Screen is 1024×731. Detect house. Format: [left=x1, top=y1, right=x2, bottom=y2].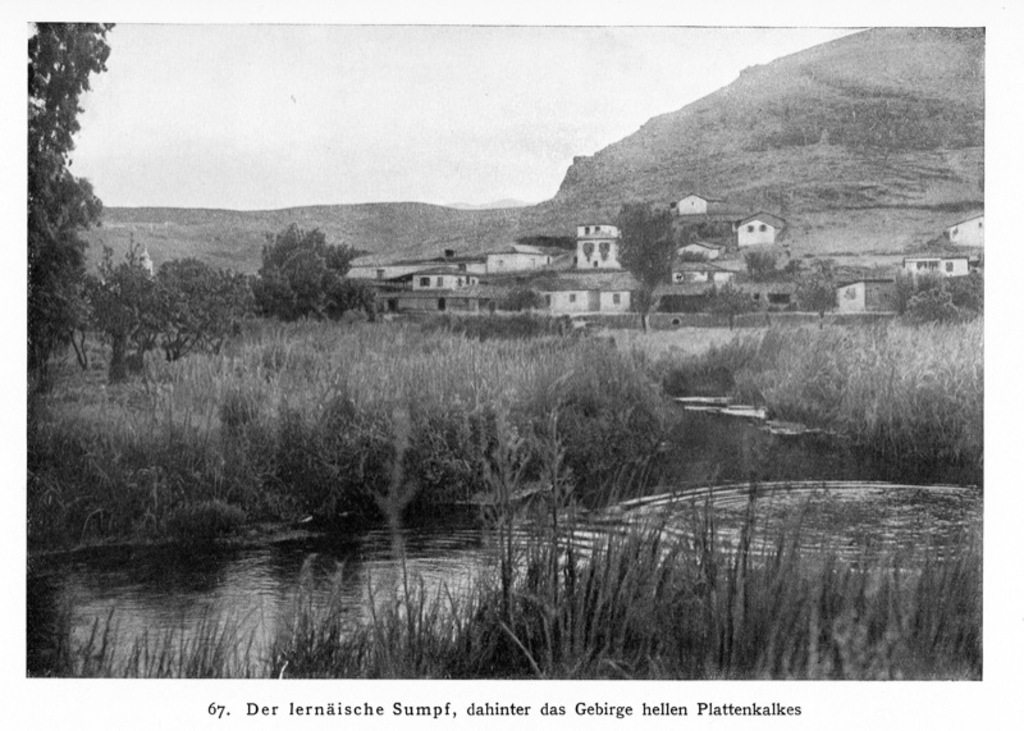
[left=831, top=270, right=893, bottom=324].
